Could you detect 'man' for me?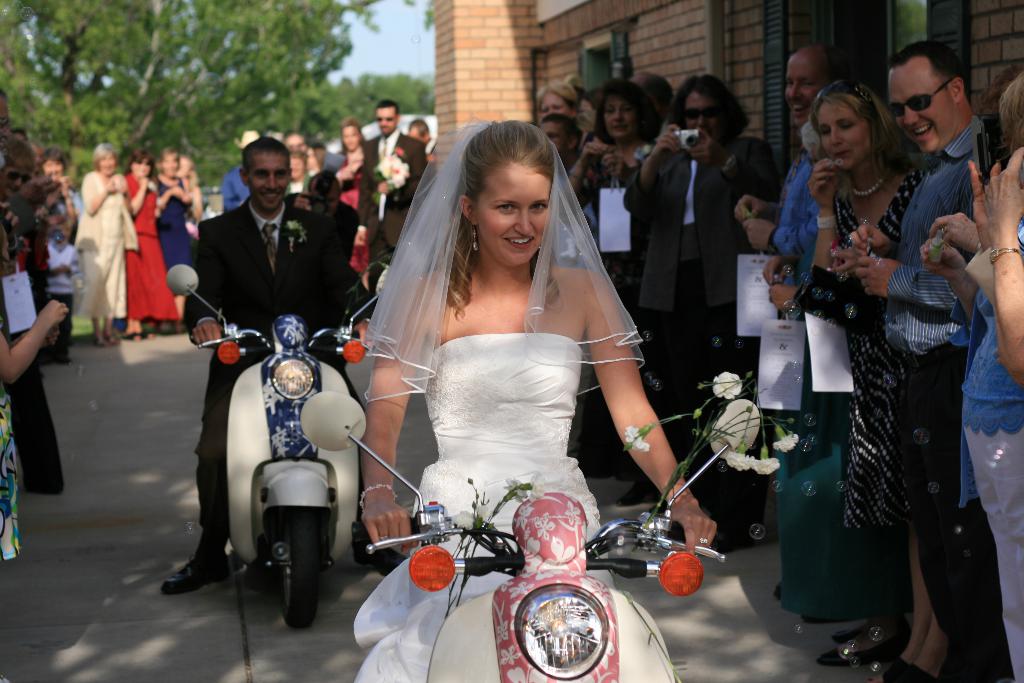
Detection result: region(227, 125, 275, 211).
